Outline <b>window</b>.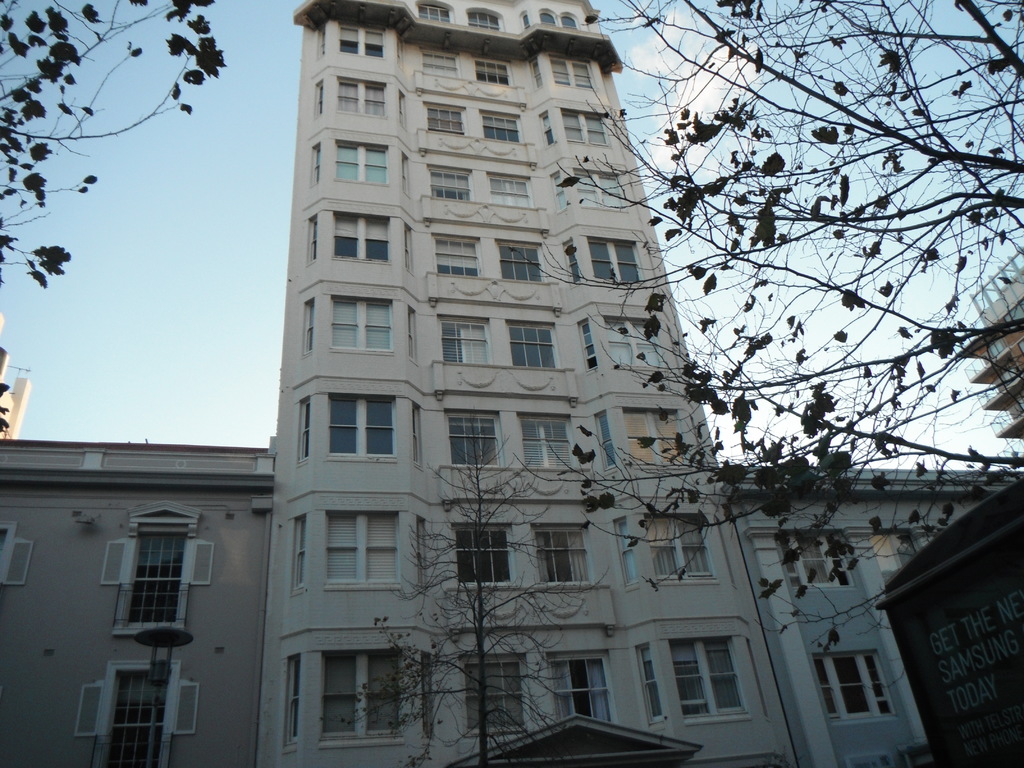
Outline: pyautogui.locateOnScreen(319, 84, 324, 125).
